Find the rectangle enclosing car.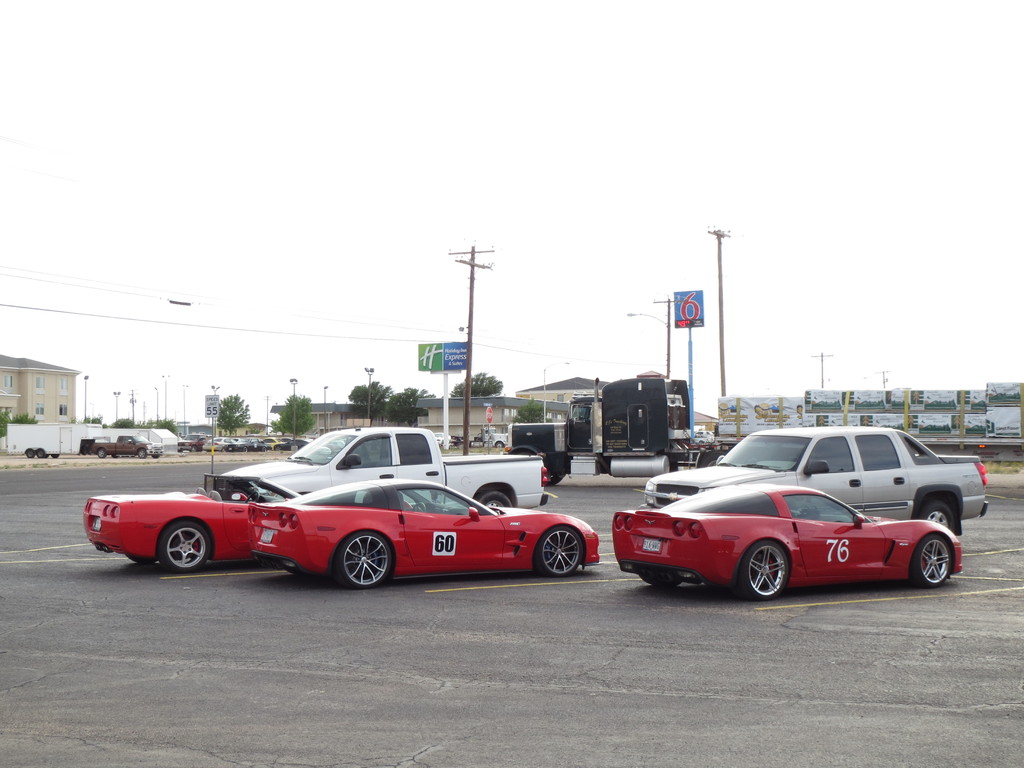
<box>633,426,989,537</box>.
